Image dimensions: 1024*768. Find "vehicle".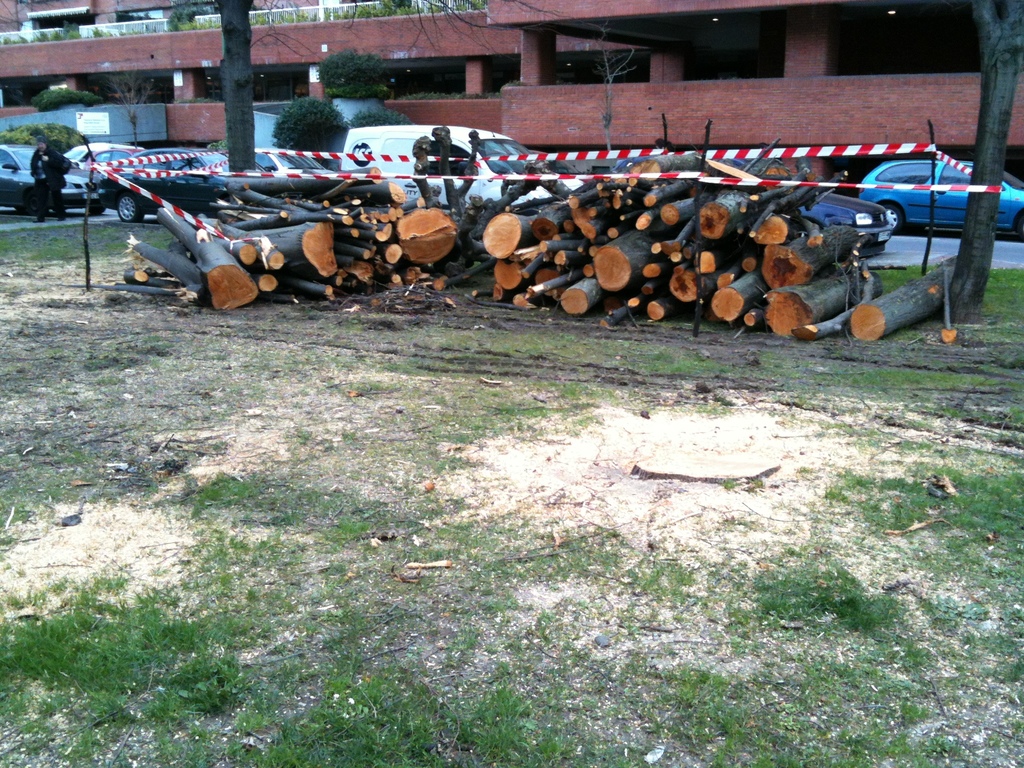
{"left": 67, "top": 142, "right": 93, "bottom": 165}.
